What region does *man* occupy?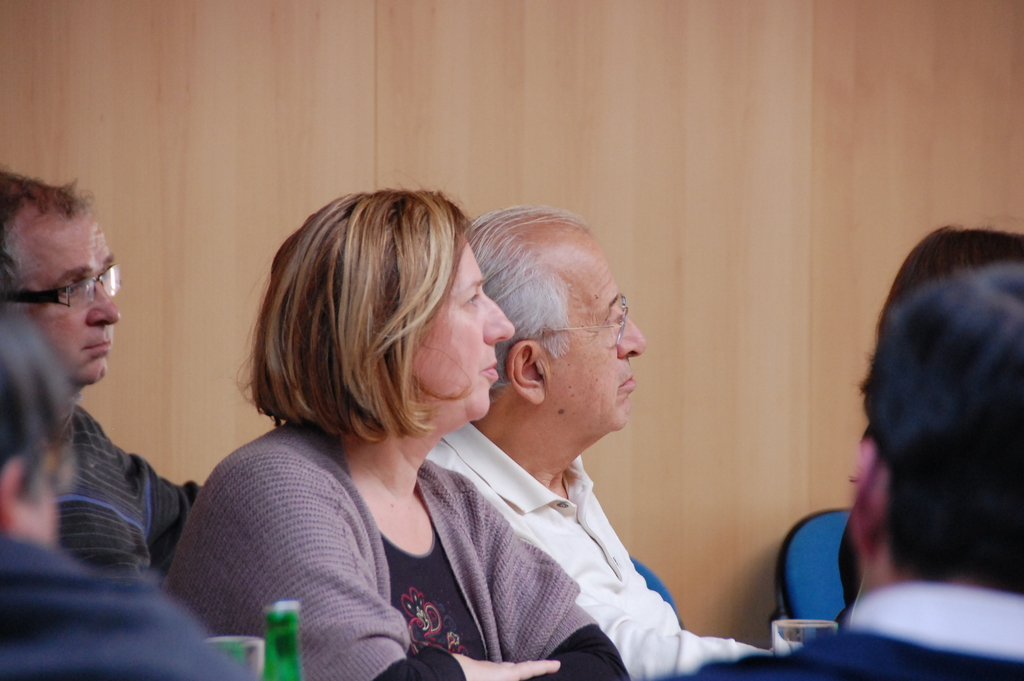
BBox(424, 206, 769, 680).
